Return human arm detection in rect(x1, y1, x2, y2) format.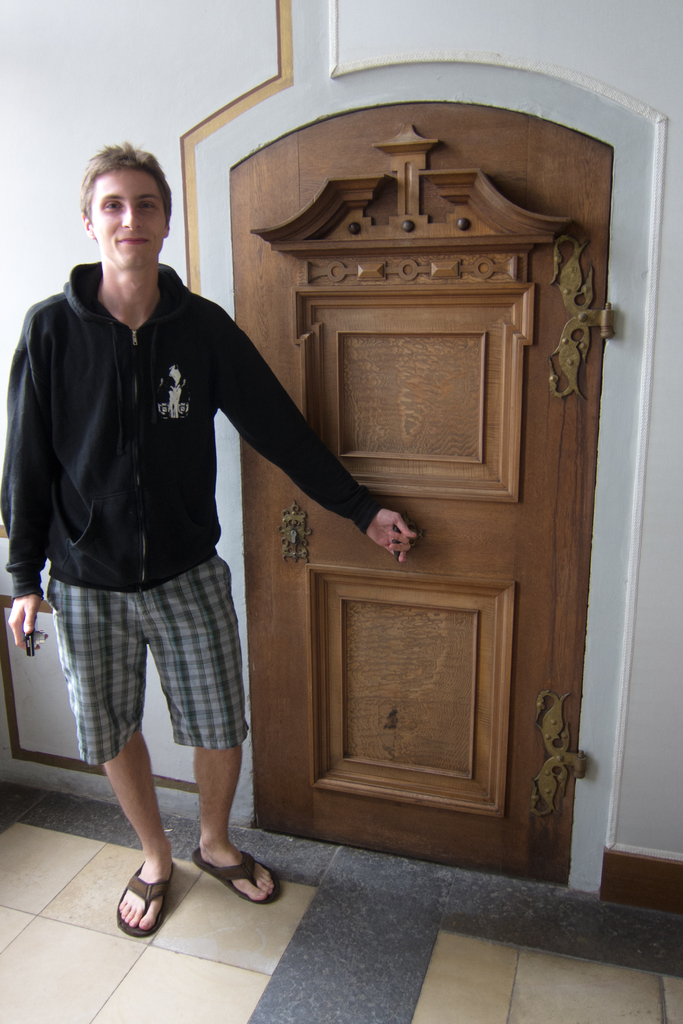
rect(220, 348, 383, 539).
